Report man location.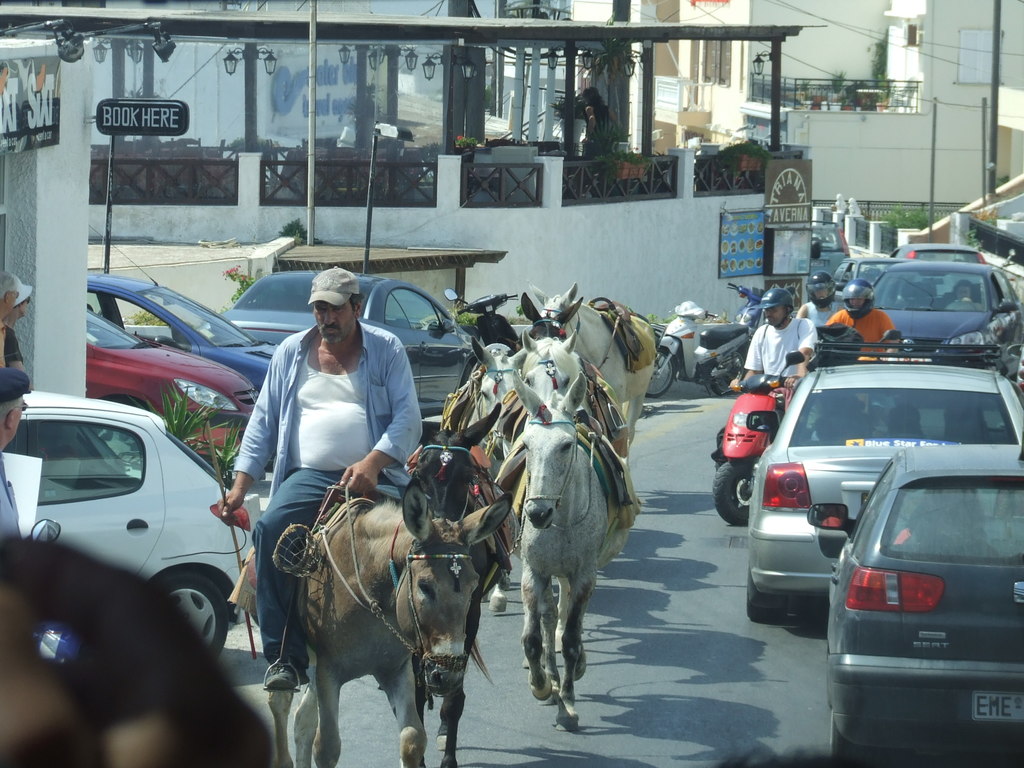
Report: {"left": 804, "top": 270, "right": 835, "bottom": 327}.
